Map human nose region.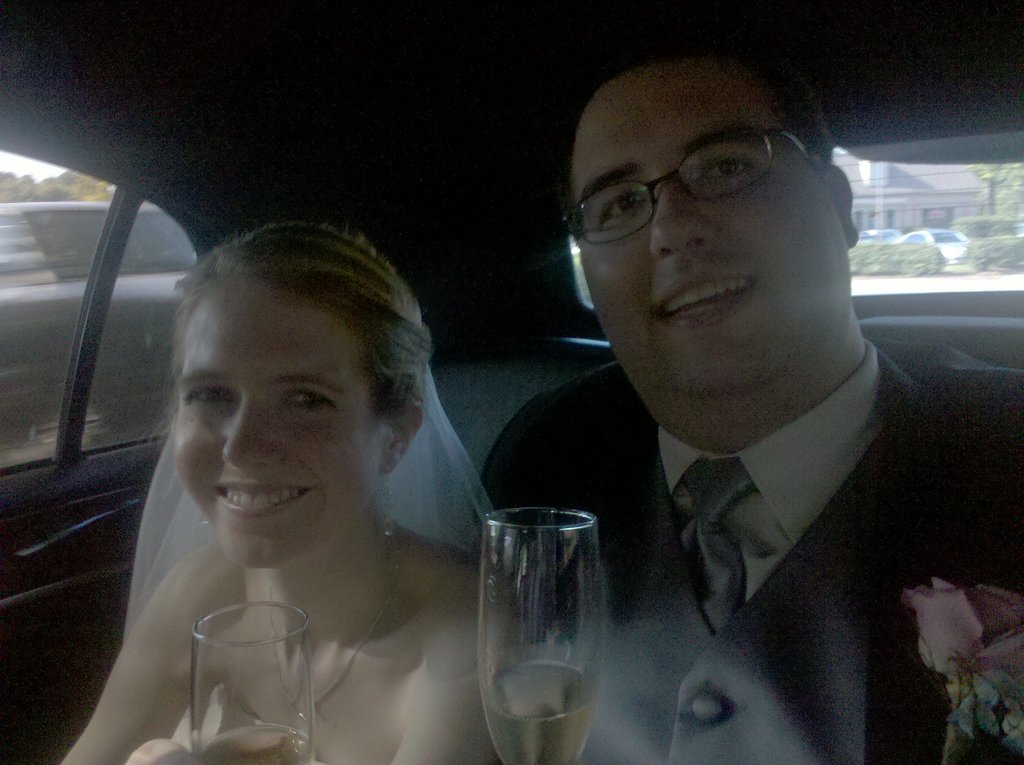
Mapped to crop(221, 390, 278, 463).
